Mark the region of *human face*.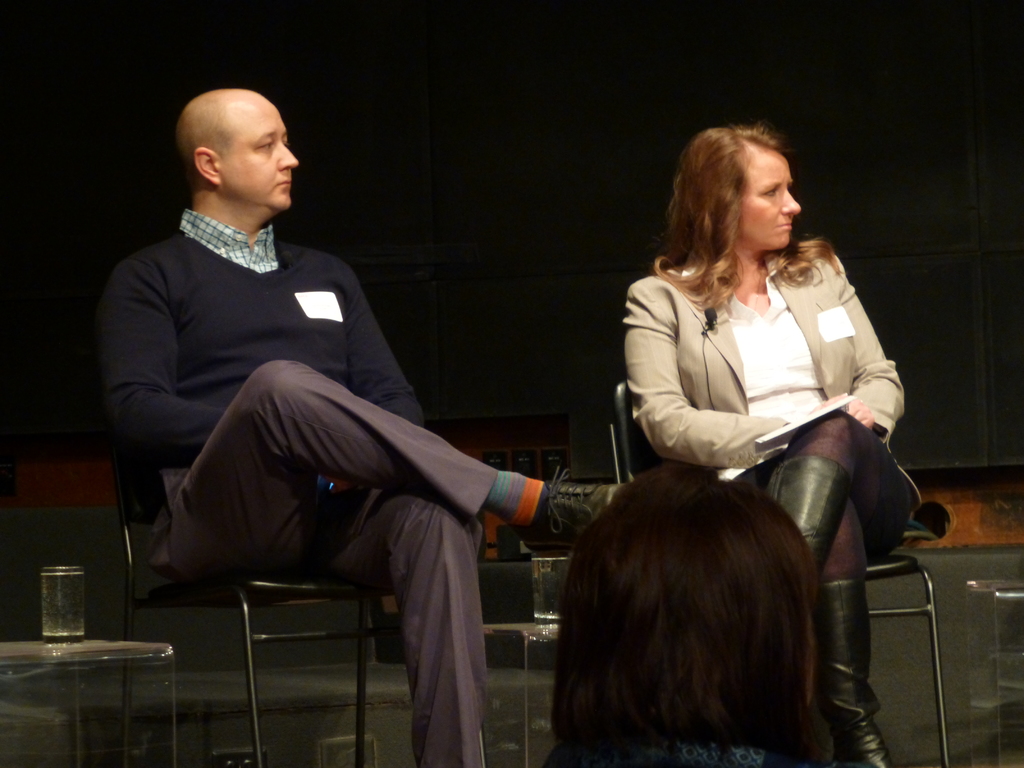
Region: [216,105,298,204].
